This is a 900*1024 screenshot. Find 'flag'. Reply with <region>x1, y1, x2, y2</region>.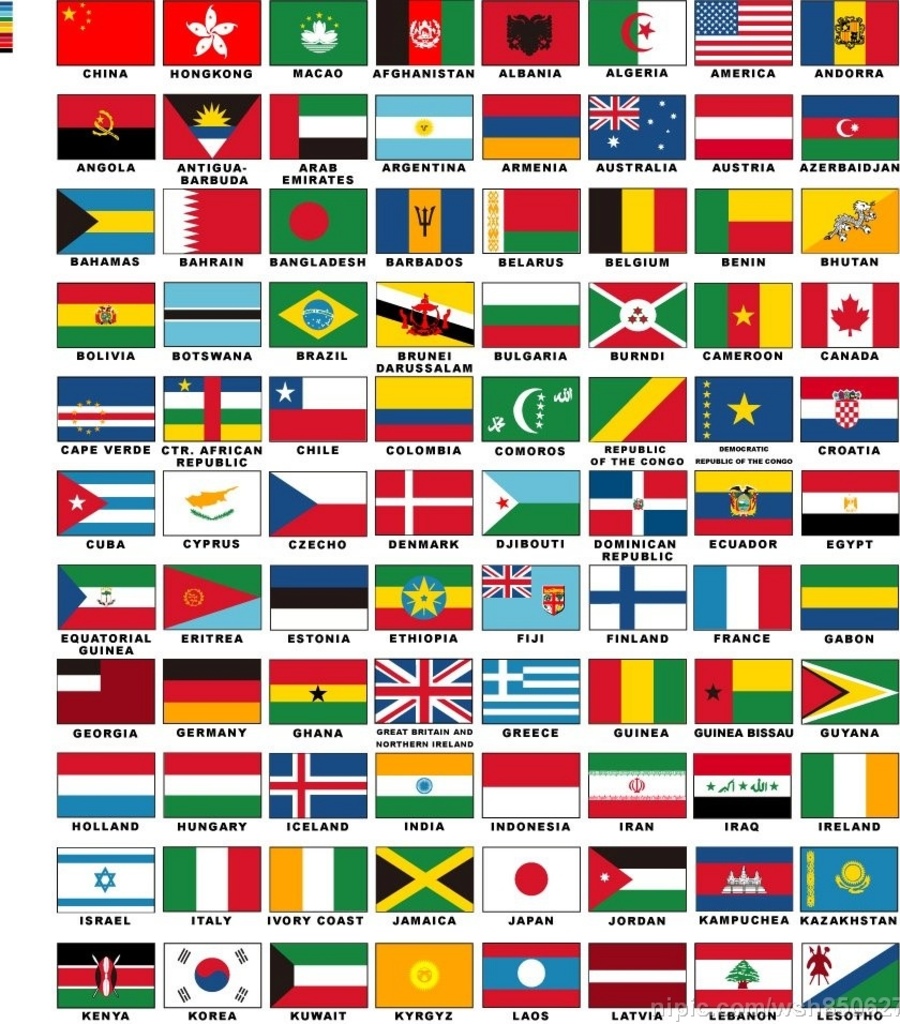
<region>48, 96, 153, 160</region>.
